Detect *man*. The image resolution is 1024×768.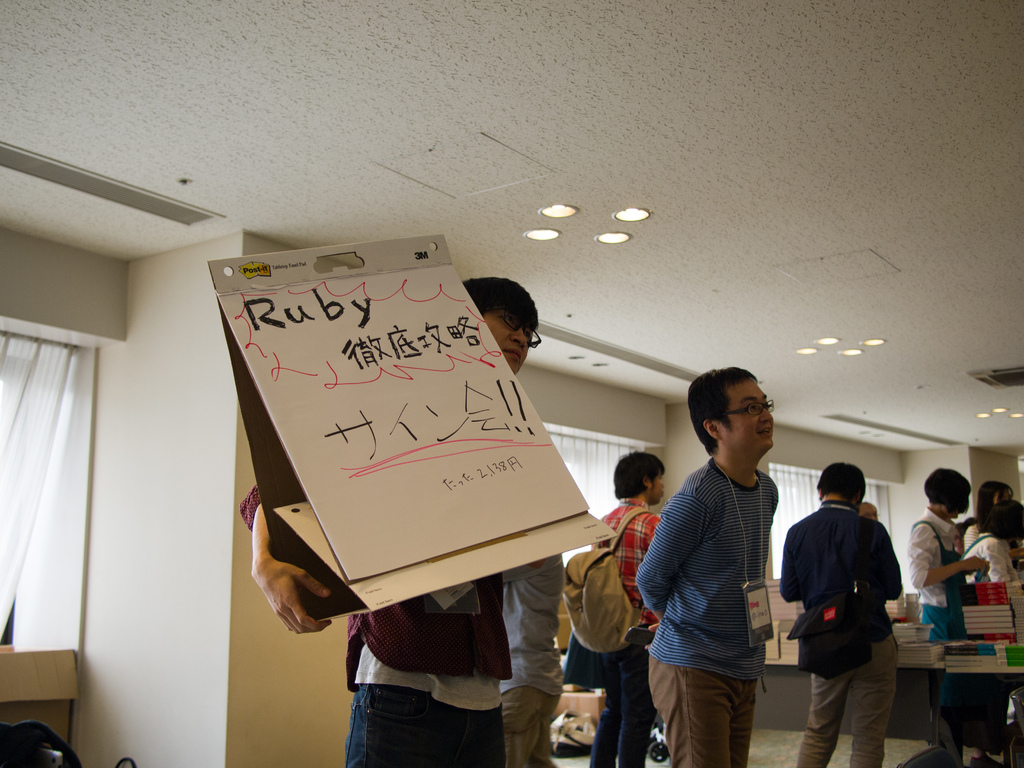
{"left": 237, "top": 276, "right": 542, "bottom": 767}.
